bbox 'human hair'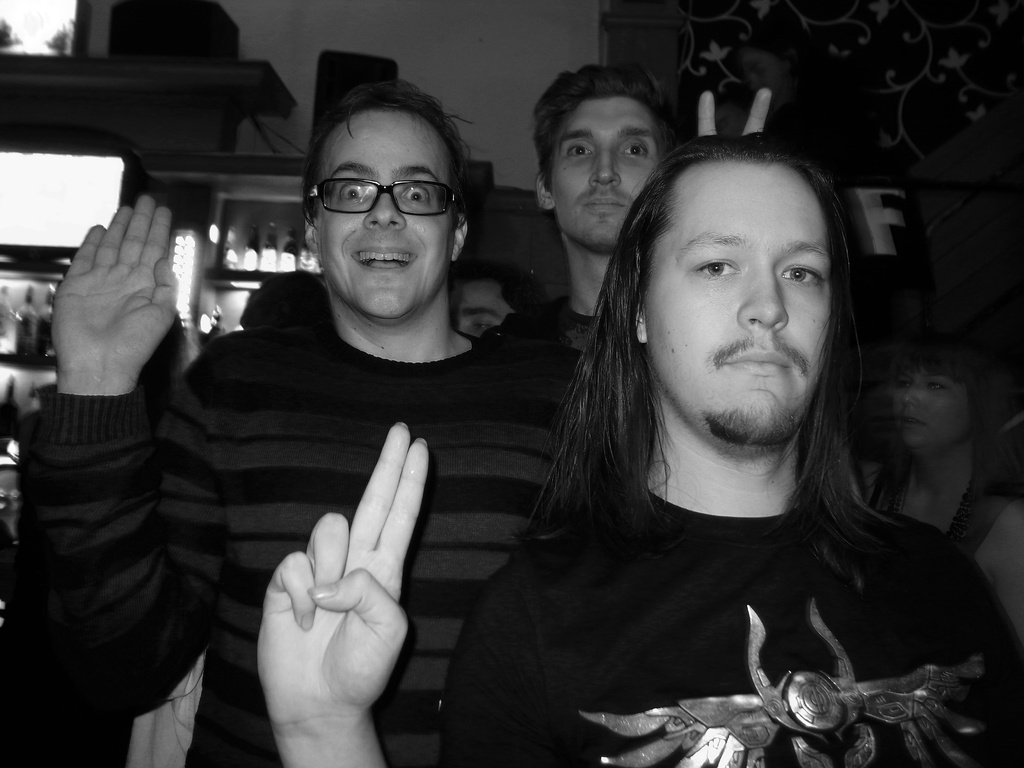
l=296, t=77, r=477, b=232
